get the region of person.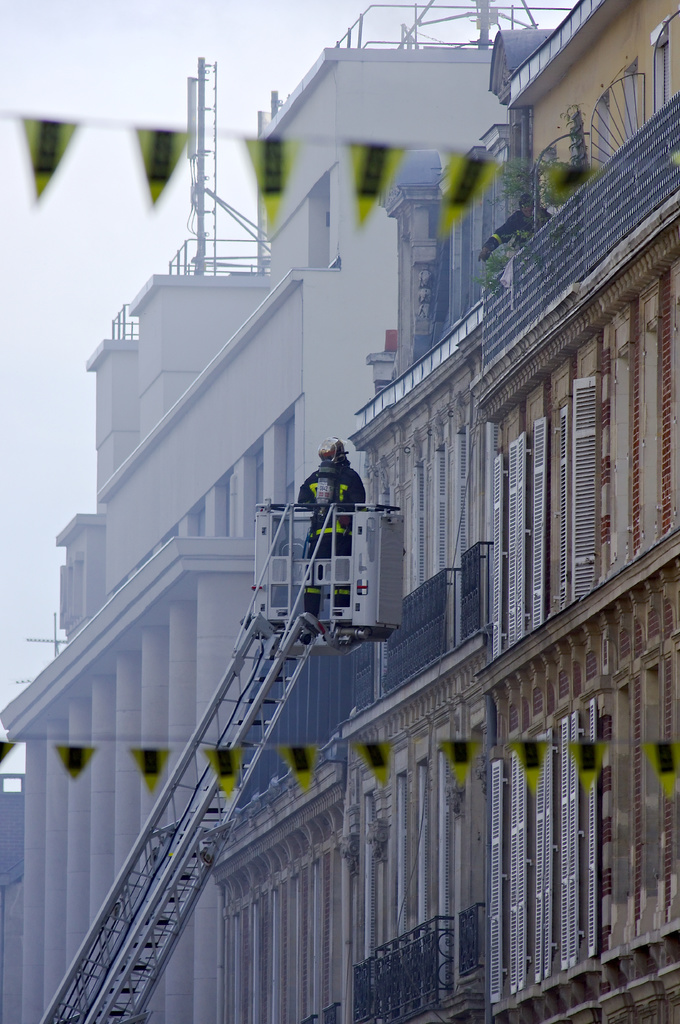
Rect(281, 438, 370, 628).
